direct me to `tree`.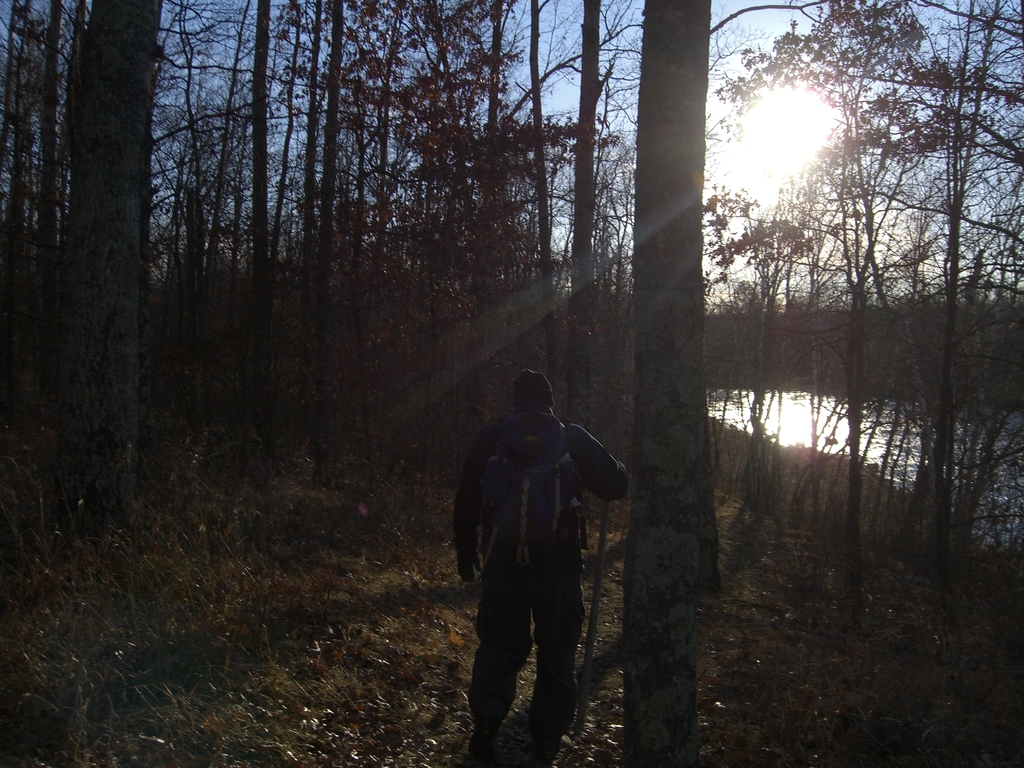
Direction: 592, 0, 727, 764.
